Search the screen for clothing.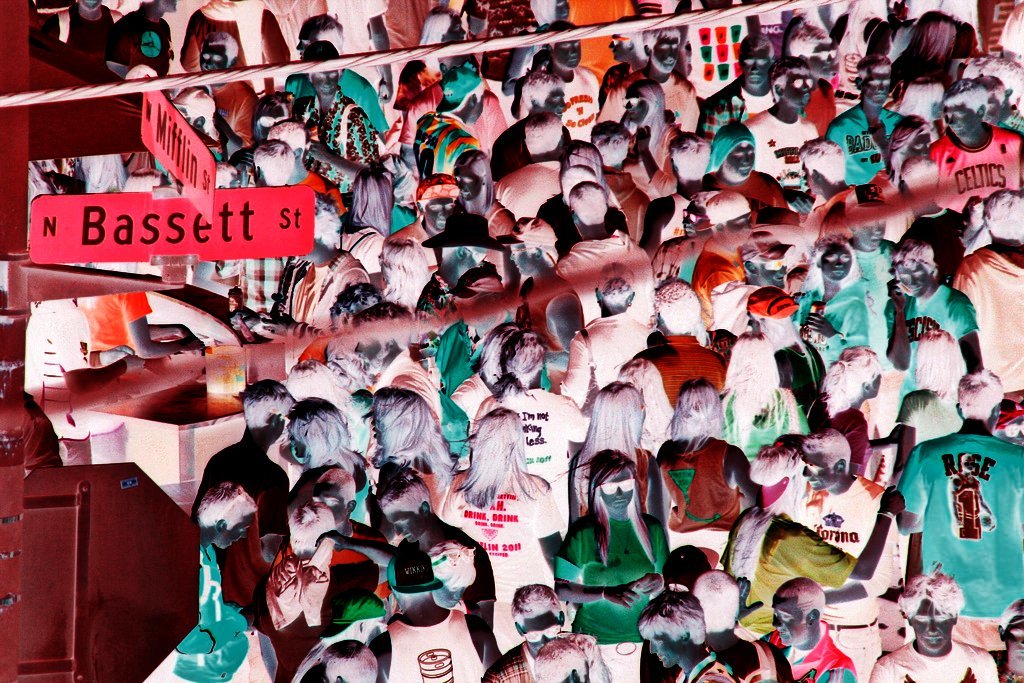
Found at x1=795 y1=284 x2=863 y2=369.
